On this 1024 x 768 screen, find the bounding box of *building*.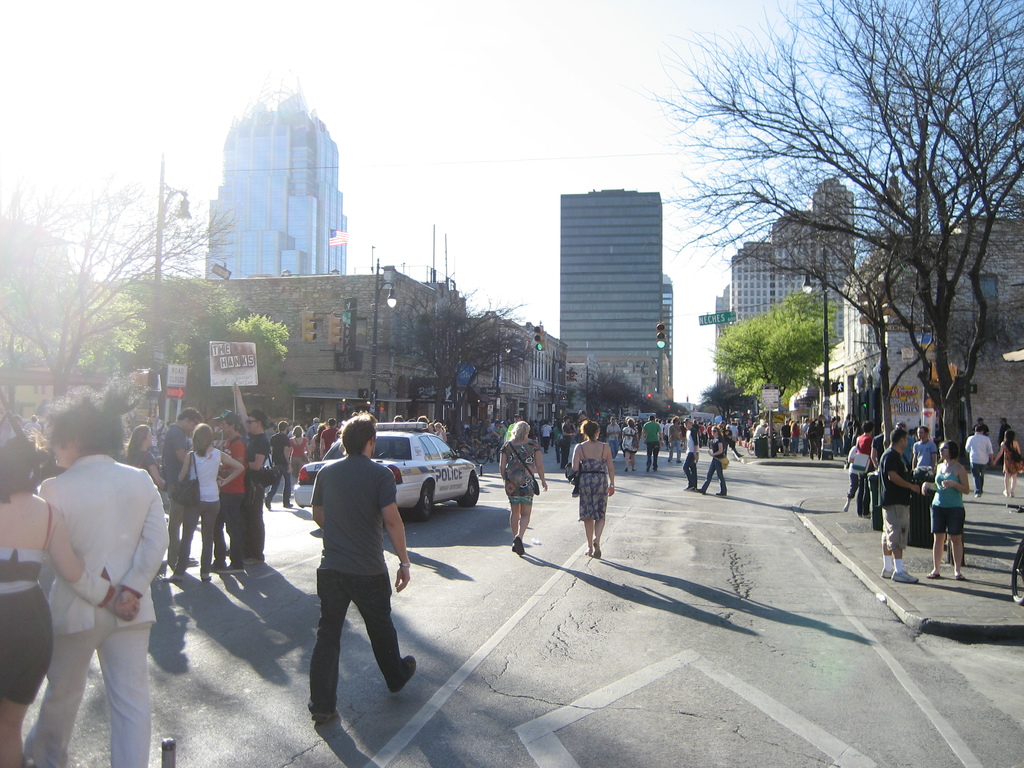
Bounding box: (96,275,465,423).
